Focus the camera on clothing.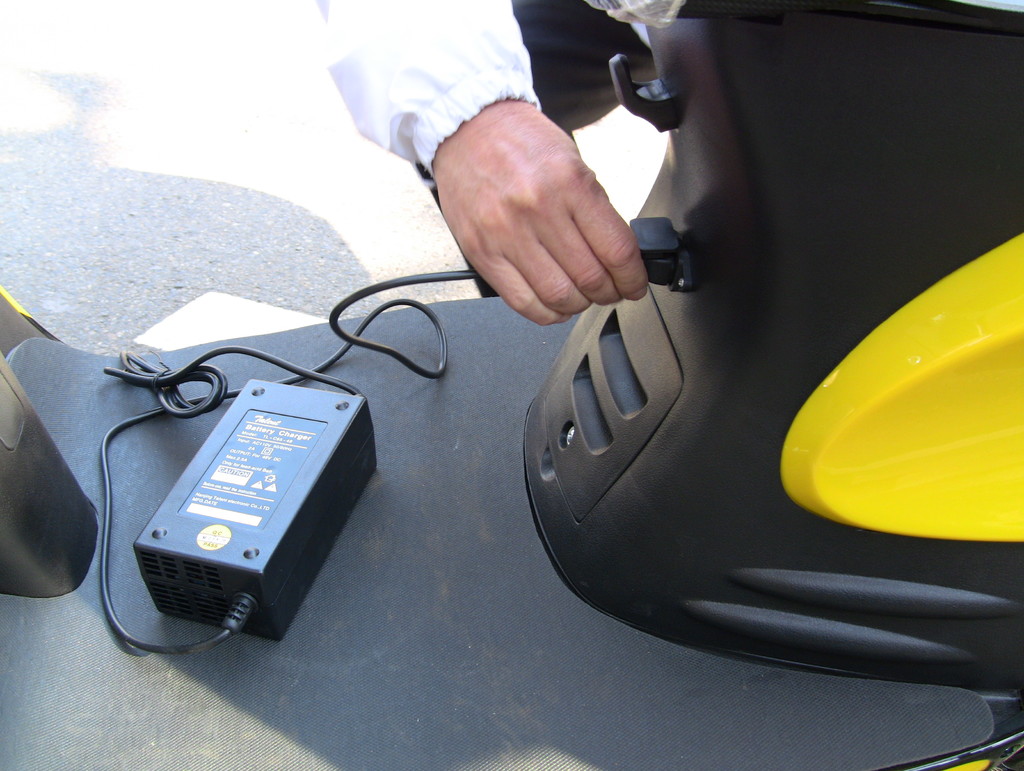
Focus region: {"left": 317, "top": 0, "right": 660, "bottom": 299}.
